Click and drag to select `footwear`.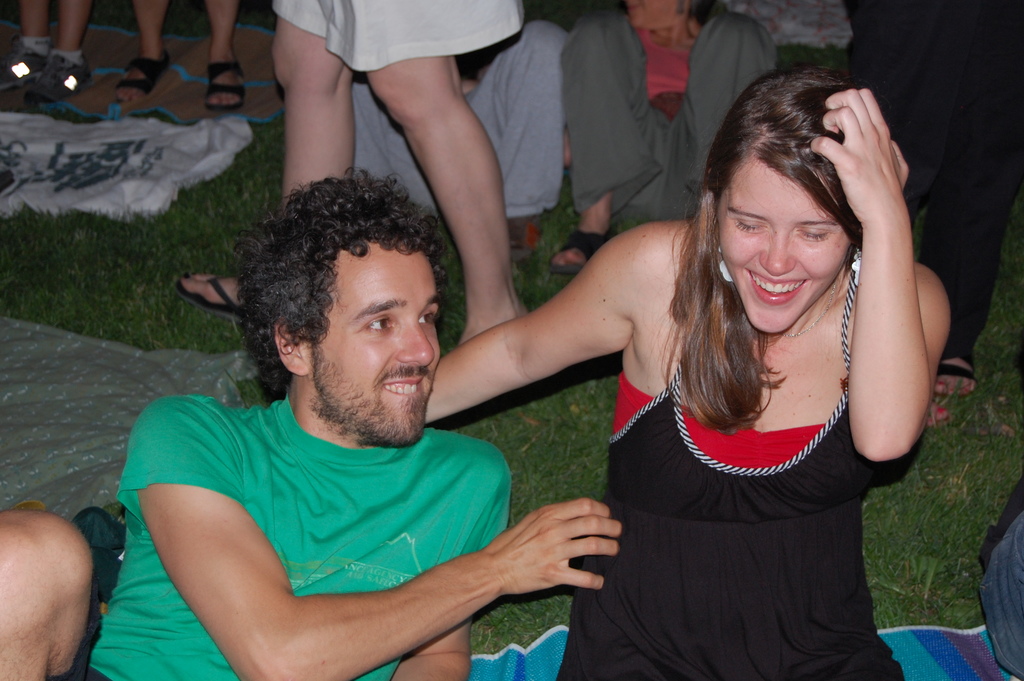
Selection: <bbox>937, 355, 976, 397</bbox>.
